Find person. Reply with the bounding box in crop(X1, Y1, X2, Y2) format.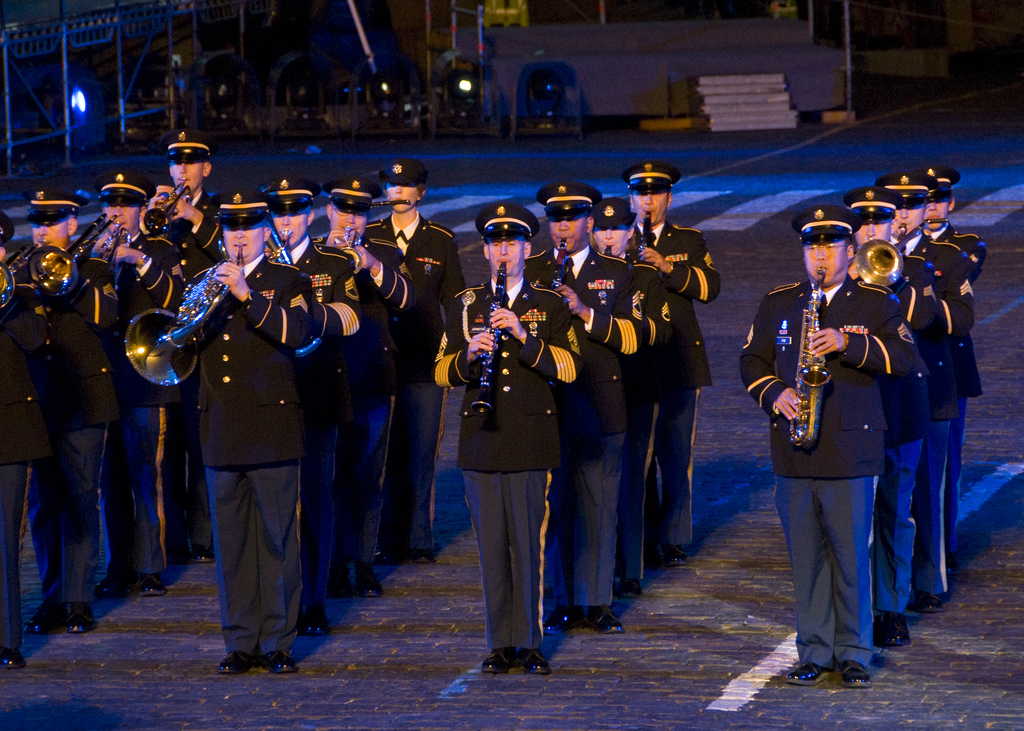
crop(612, 160, 725, 570).
